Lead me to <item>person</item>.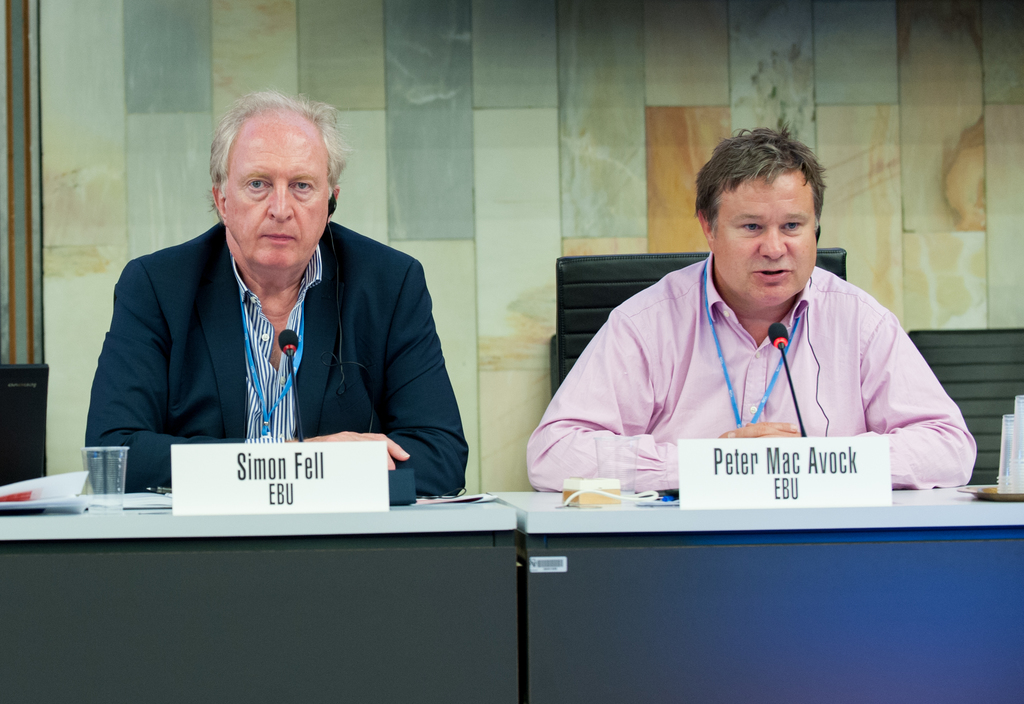
Lead to <box>83,86,466,498</box>.
